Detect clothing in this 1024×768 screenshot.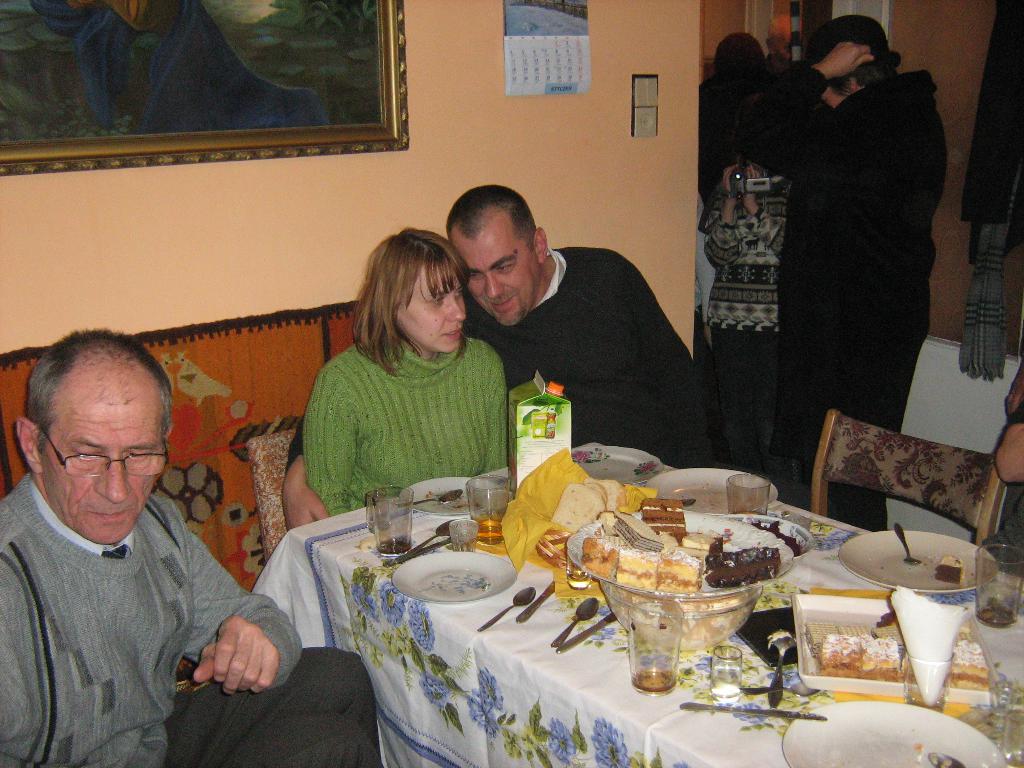
Detection: <box>764,8,954,457</box>.
